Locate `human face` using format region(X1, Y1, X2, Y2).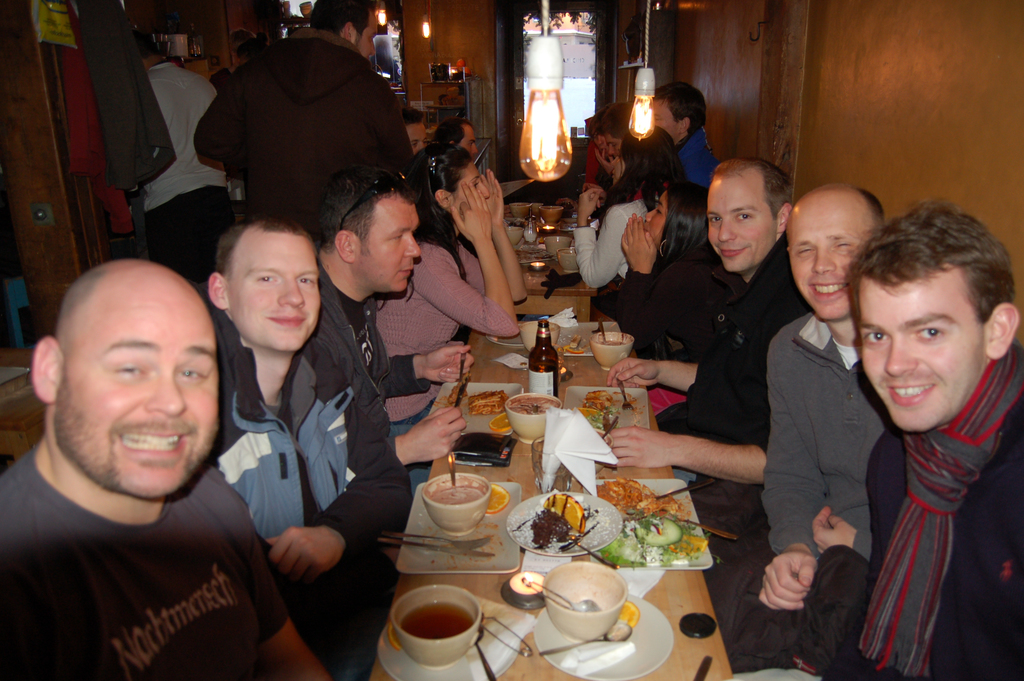
region(357, 193, 421, 293).
